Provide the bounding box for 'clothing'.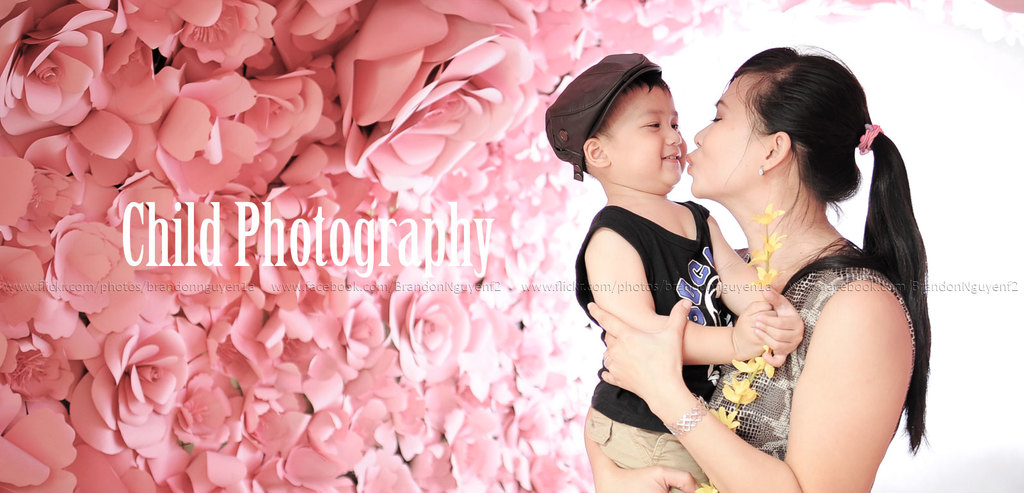
(572, 197, 737, 492).
